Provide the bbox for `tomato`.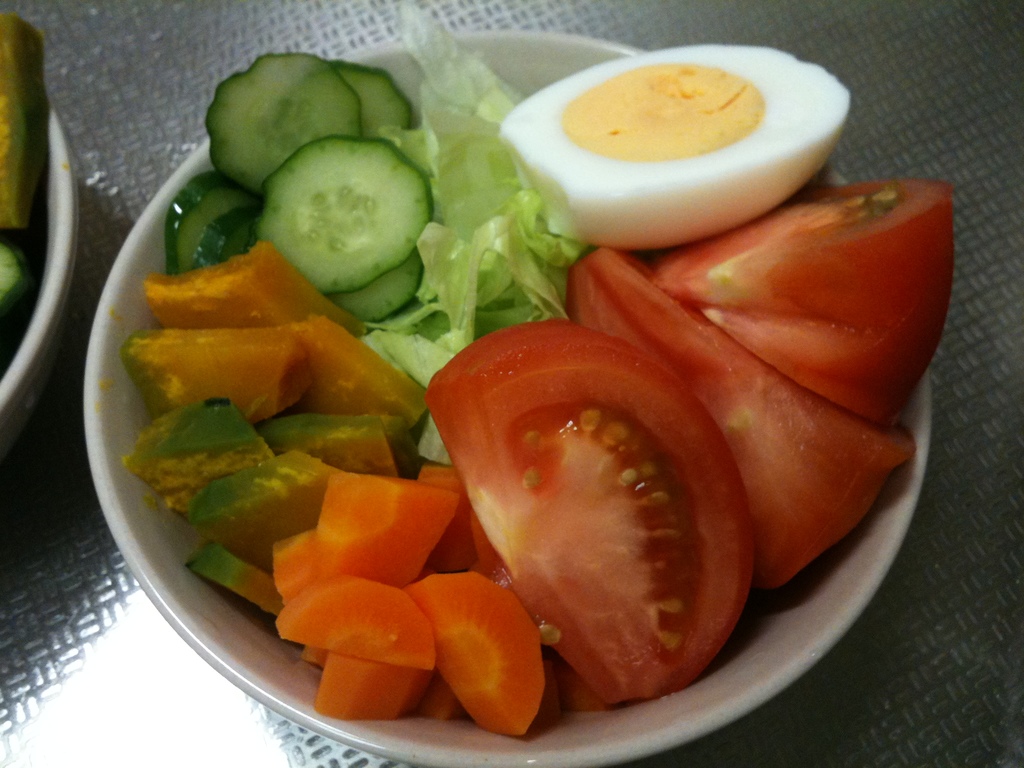
[652,182,956,431].
